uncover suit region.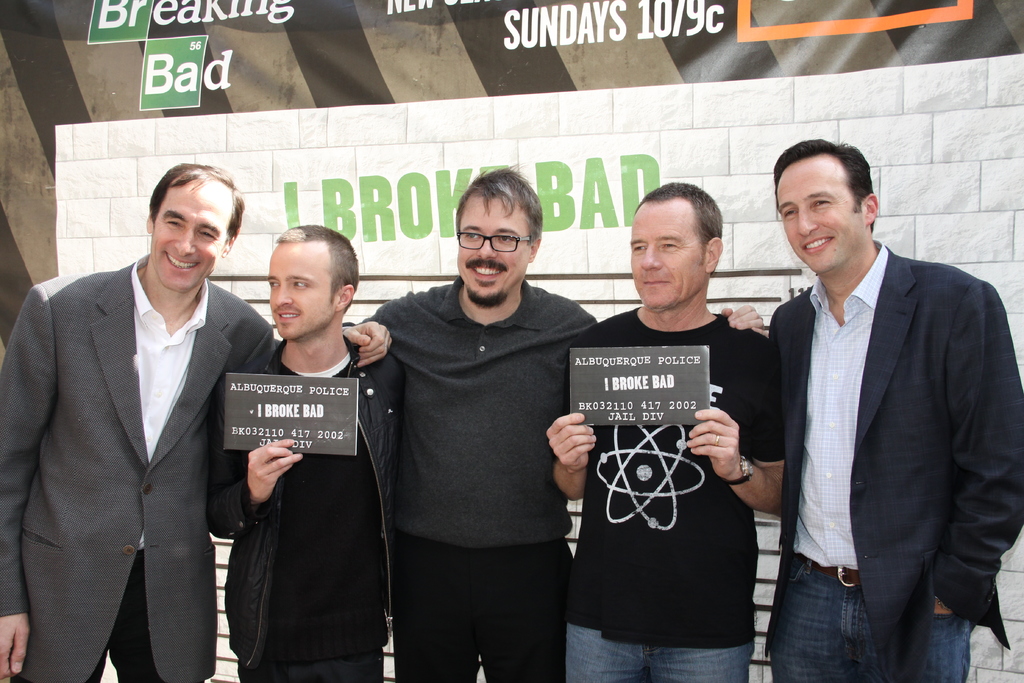
Uncovered: (762, 237, 1023, 682).
